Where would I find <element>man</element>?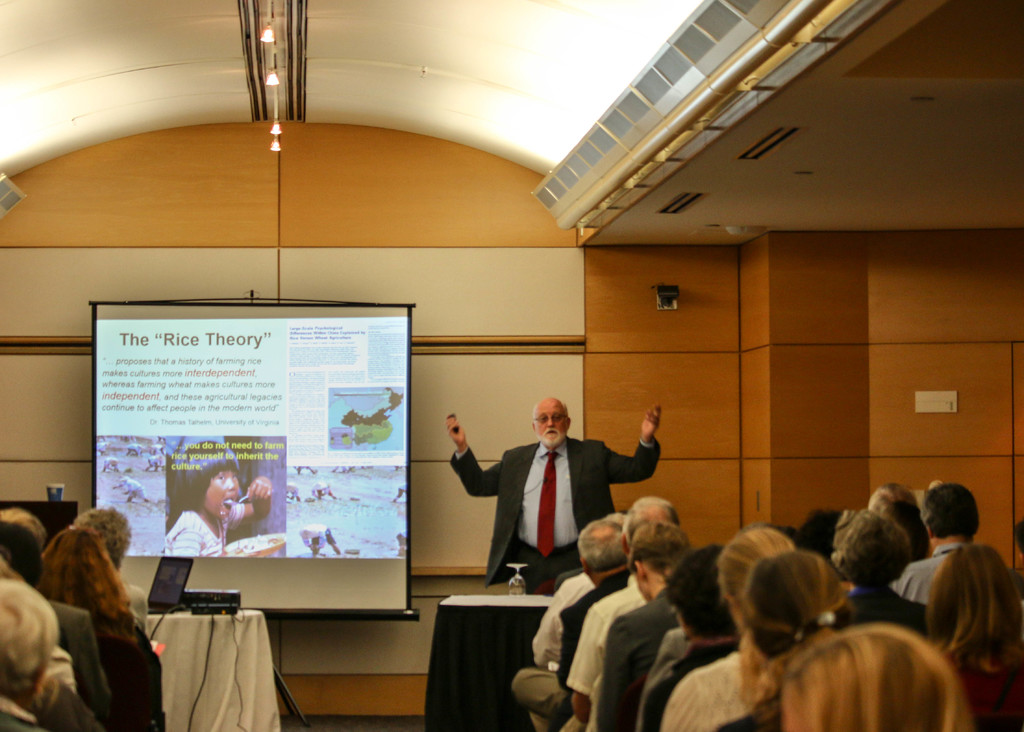
At <bbox>554, 516, 631, 731</bbox>.
